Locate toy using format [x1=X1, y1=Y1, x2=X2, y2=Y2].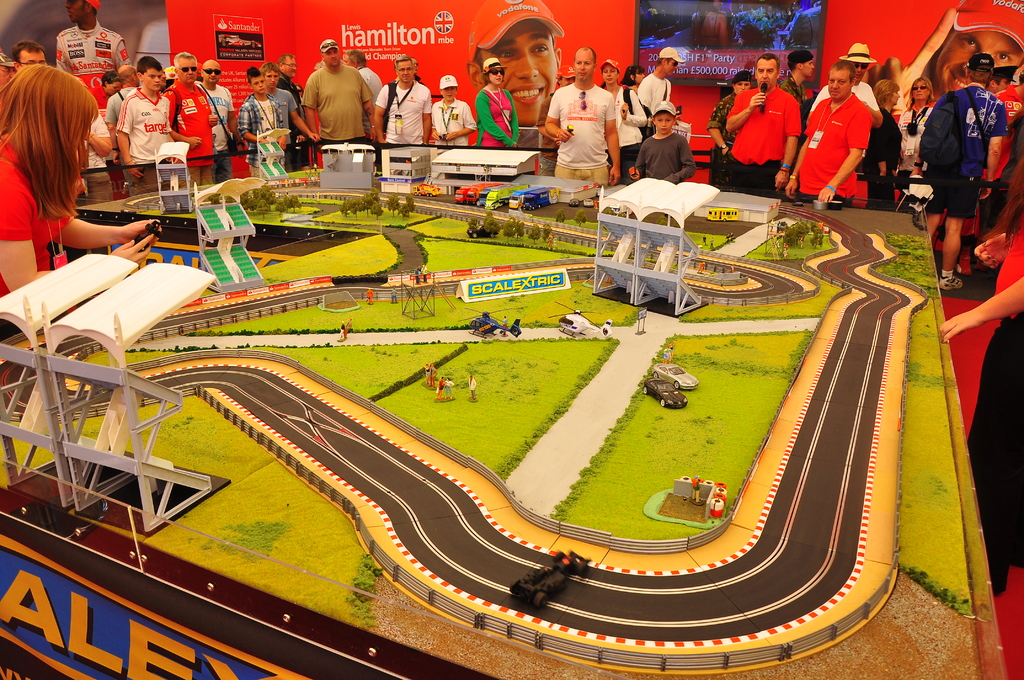
[x1=509, y1=190, x2=539, y2=210].
